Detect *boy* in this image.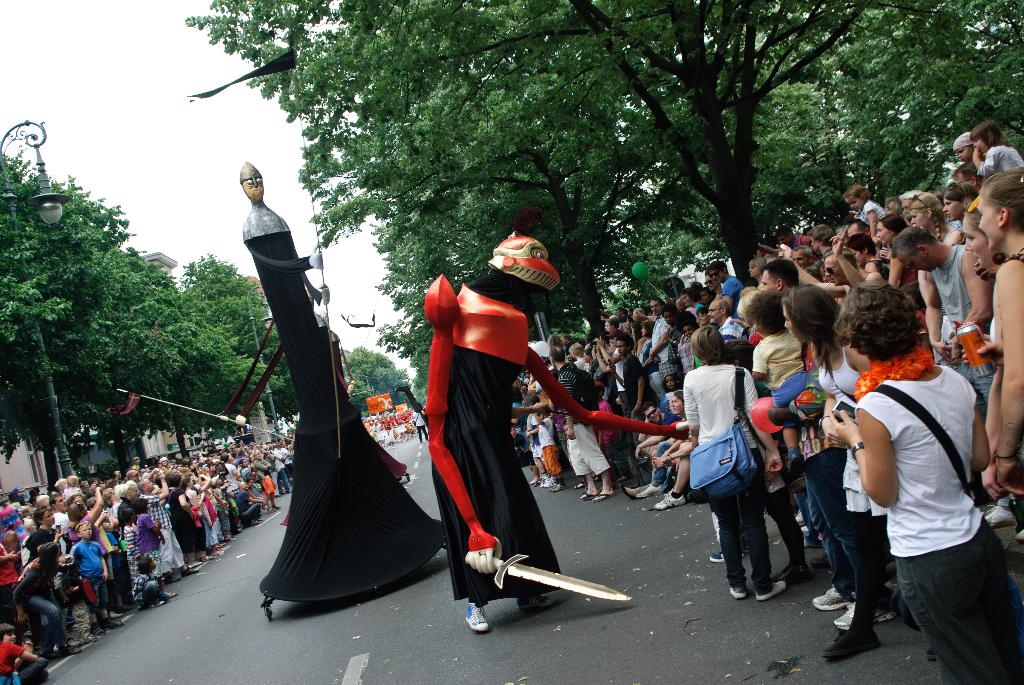
Detection: BBox(522, 391, 550, 487).
